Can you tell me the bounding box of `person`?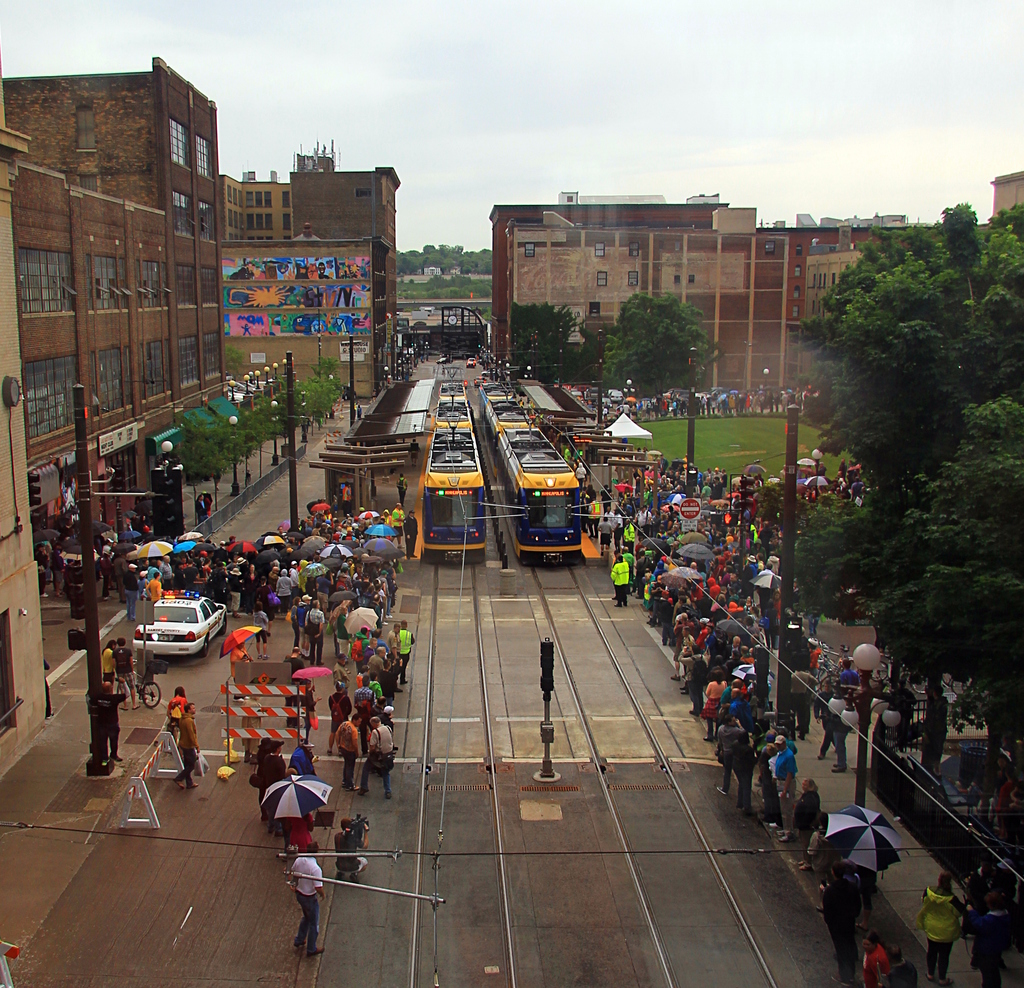
pyautogui.locateOnScreen(282, 646, 304, 726).
